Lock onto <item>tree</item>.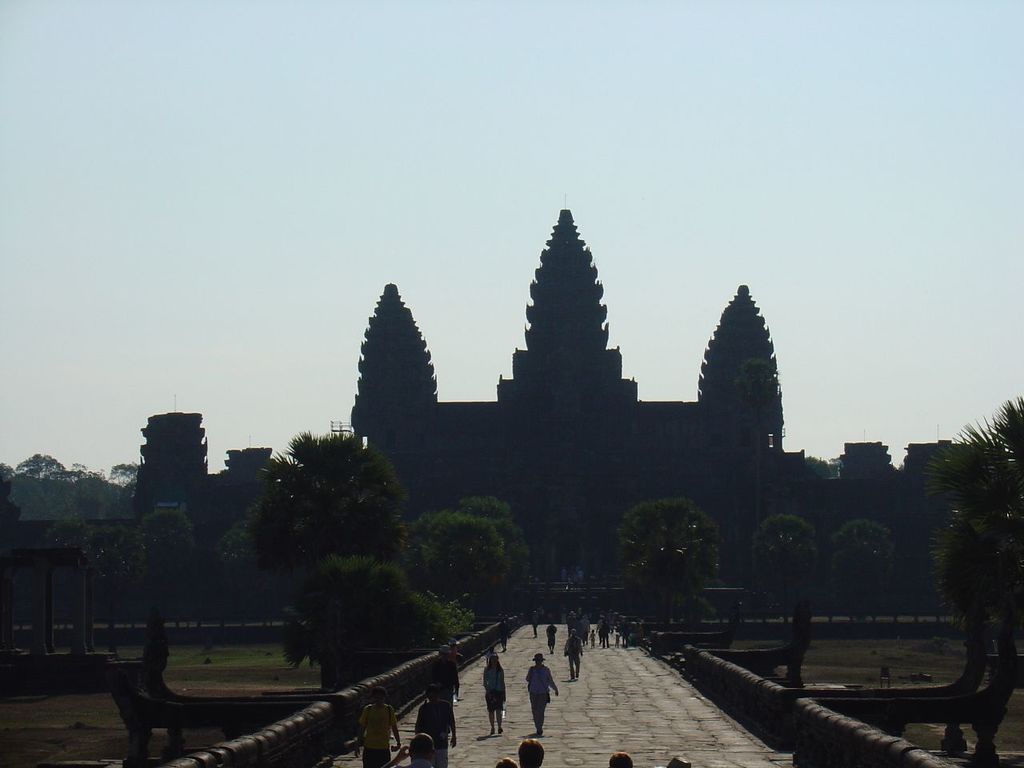
Locked: box=[45, 513, 103, 653].
